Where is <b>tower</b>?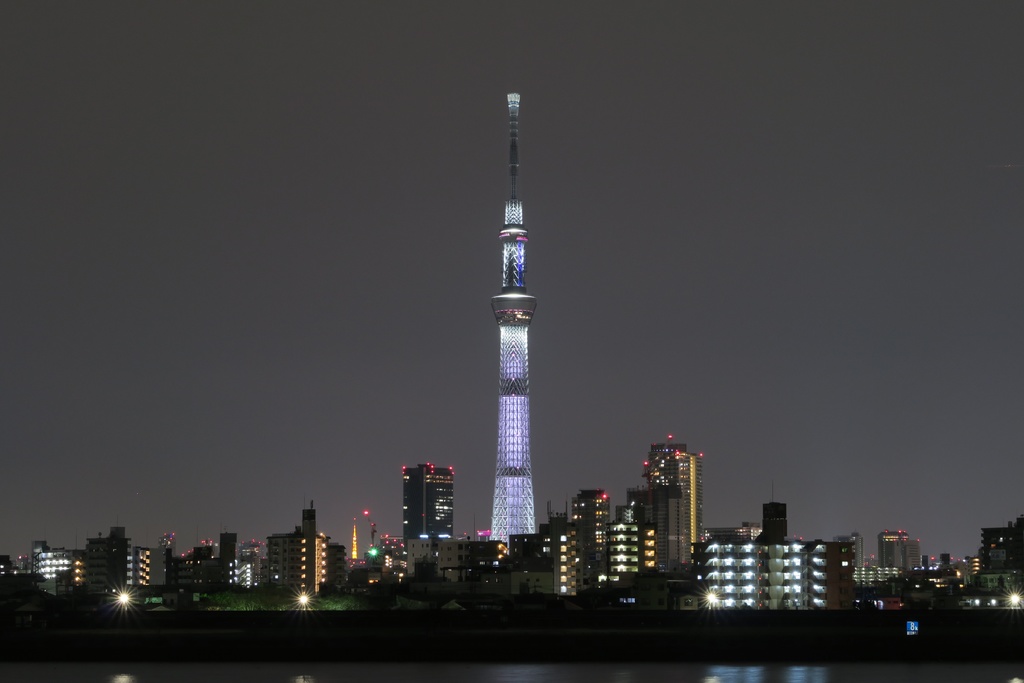
<region>628, 472, 684, 575</region>.
